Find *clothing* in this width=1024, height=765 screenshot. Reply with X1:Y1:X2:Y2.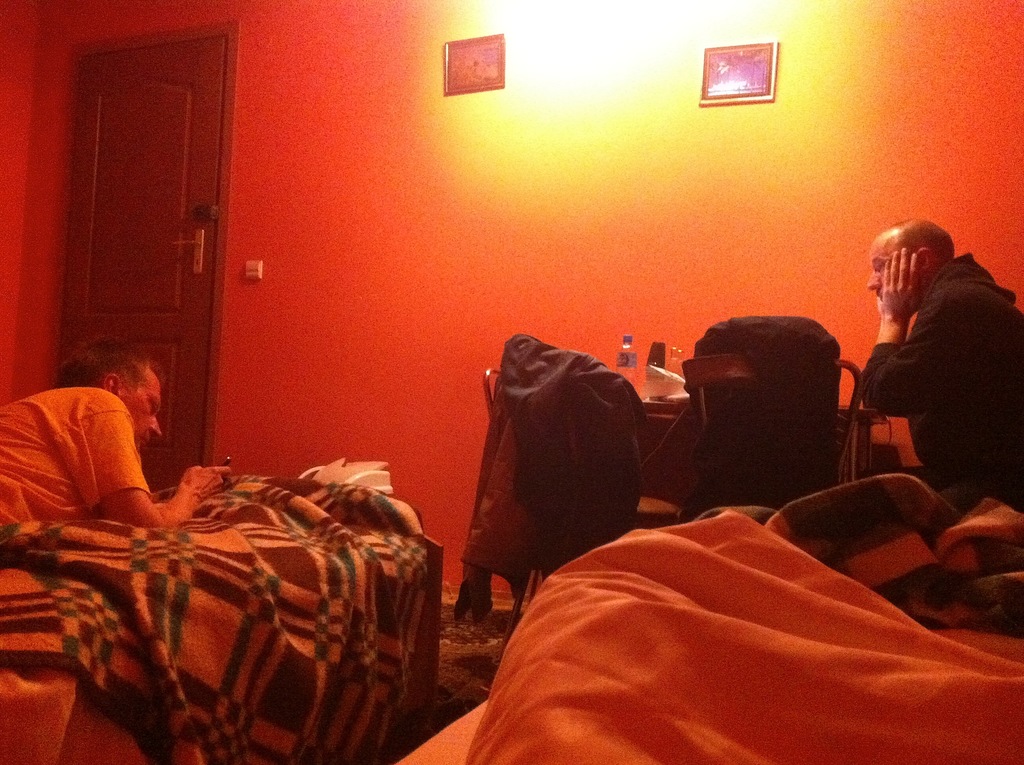
3:388:155:526.
